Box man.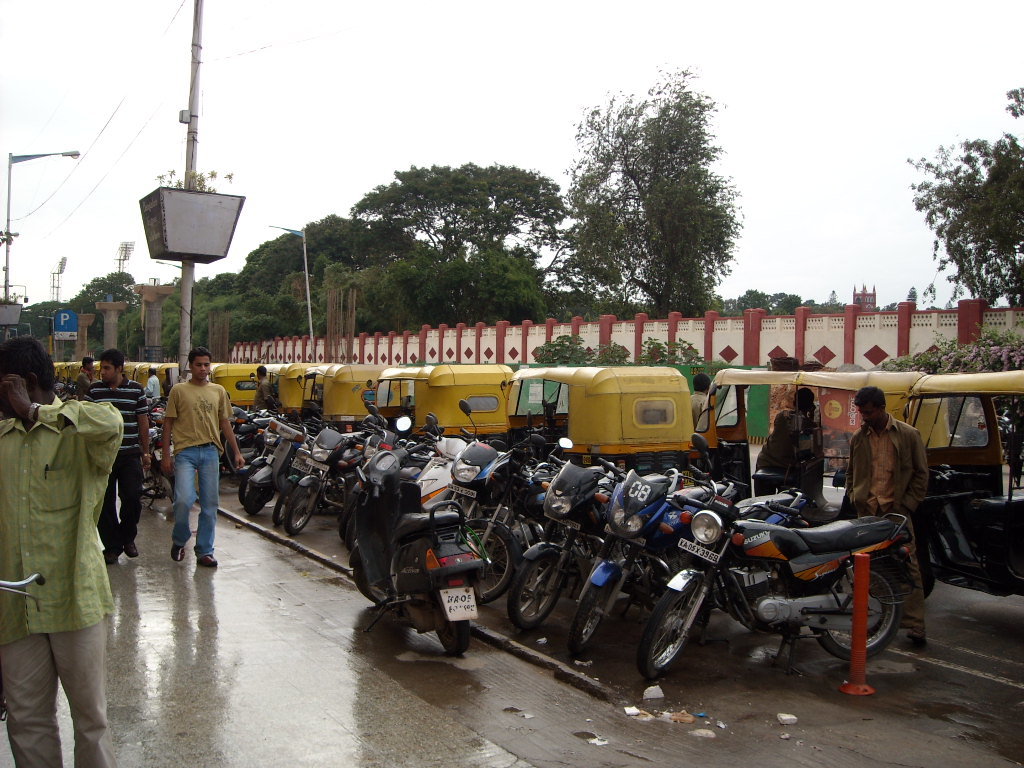
bbox=(844, 387, 927, 643).
